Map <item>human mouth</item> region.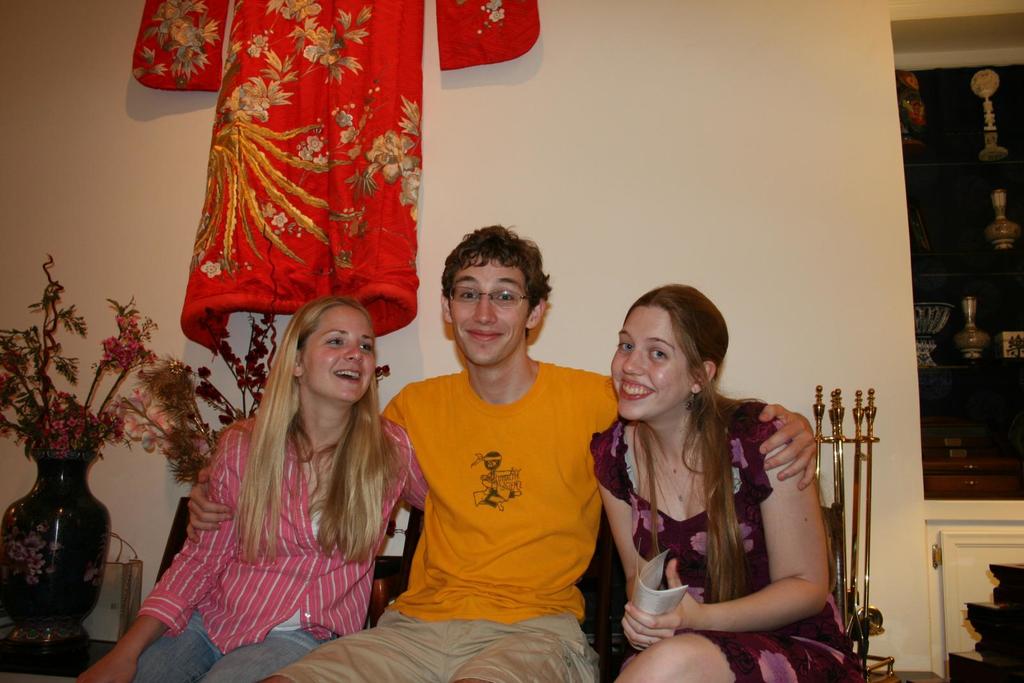
Mapped to (468,330,498,339).
